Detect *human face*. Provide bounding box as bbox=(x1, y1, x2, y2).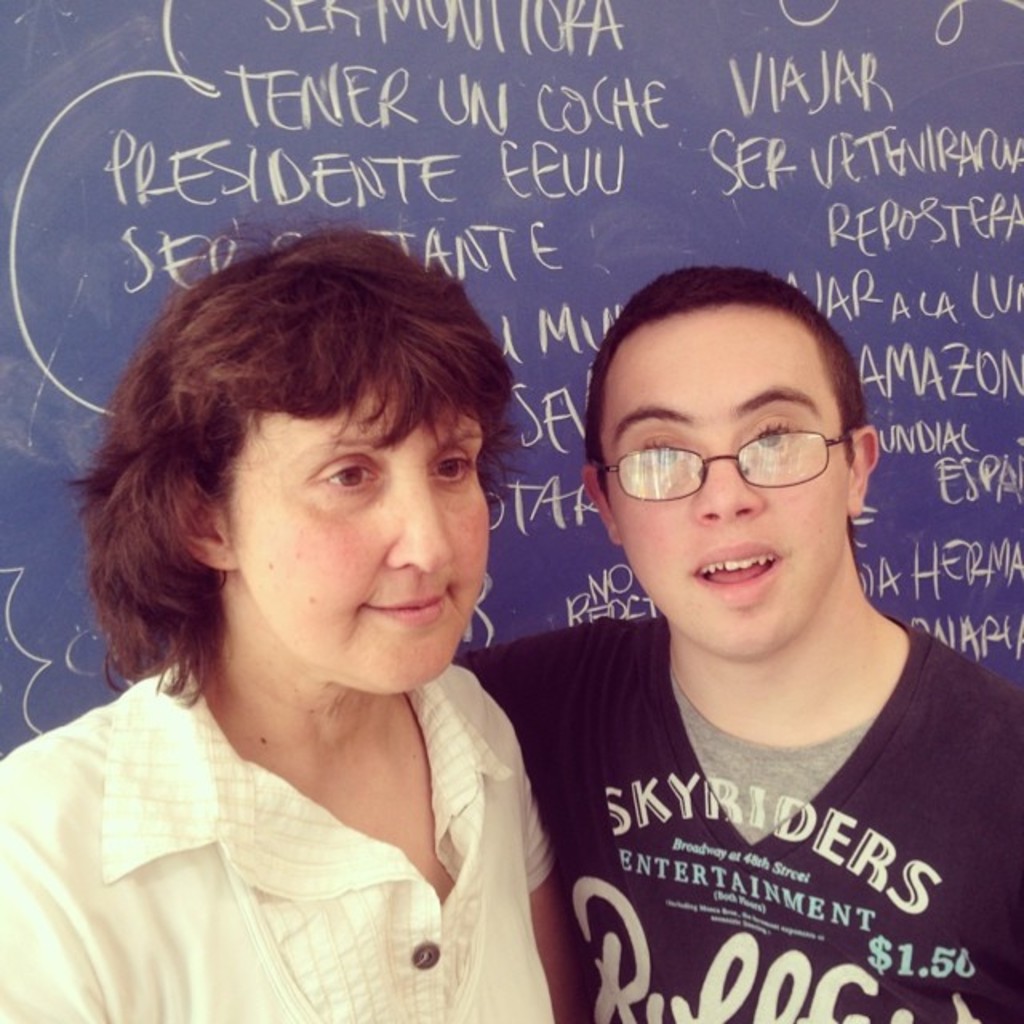
bbox=(610, 309, 845, 653).
